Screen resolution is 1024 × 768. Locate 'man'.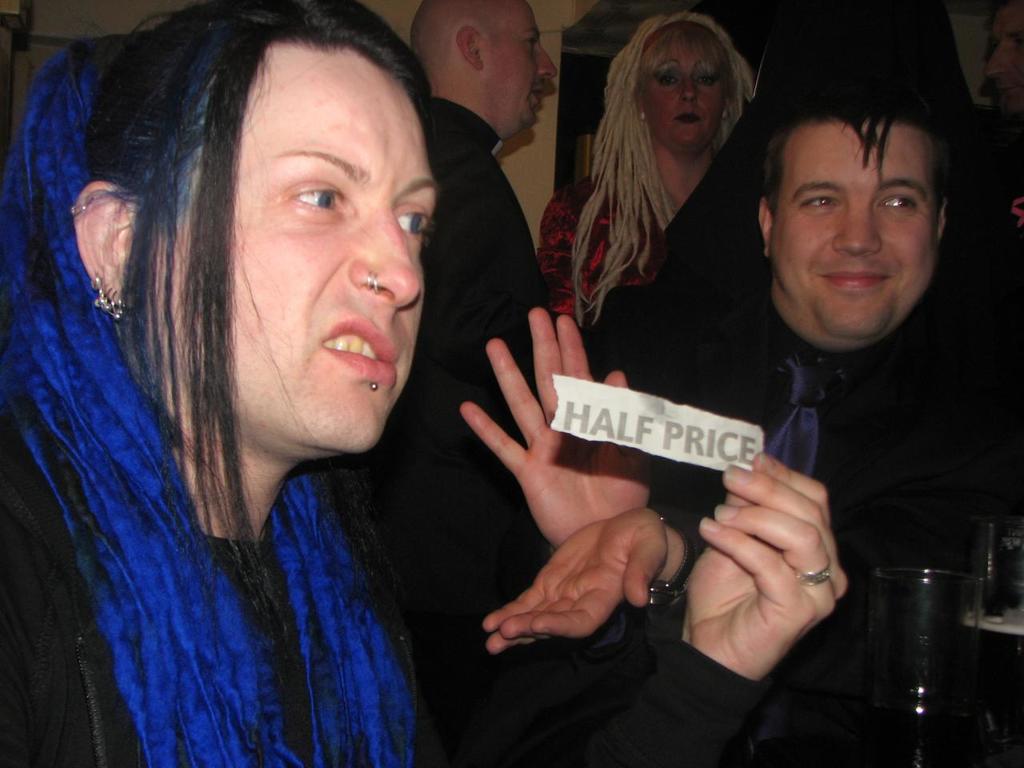
Rect(342, 0, 558, 658).
